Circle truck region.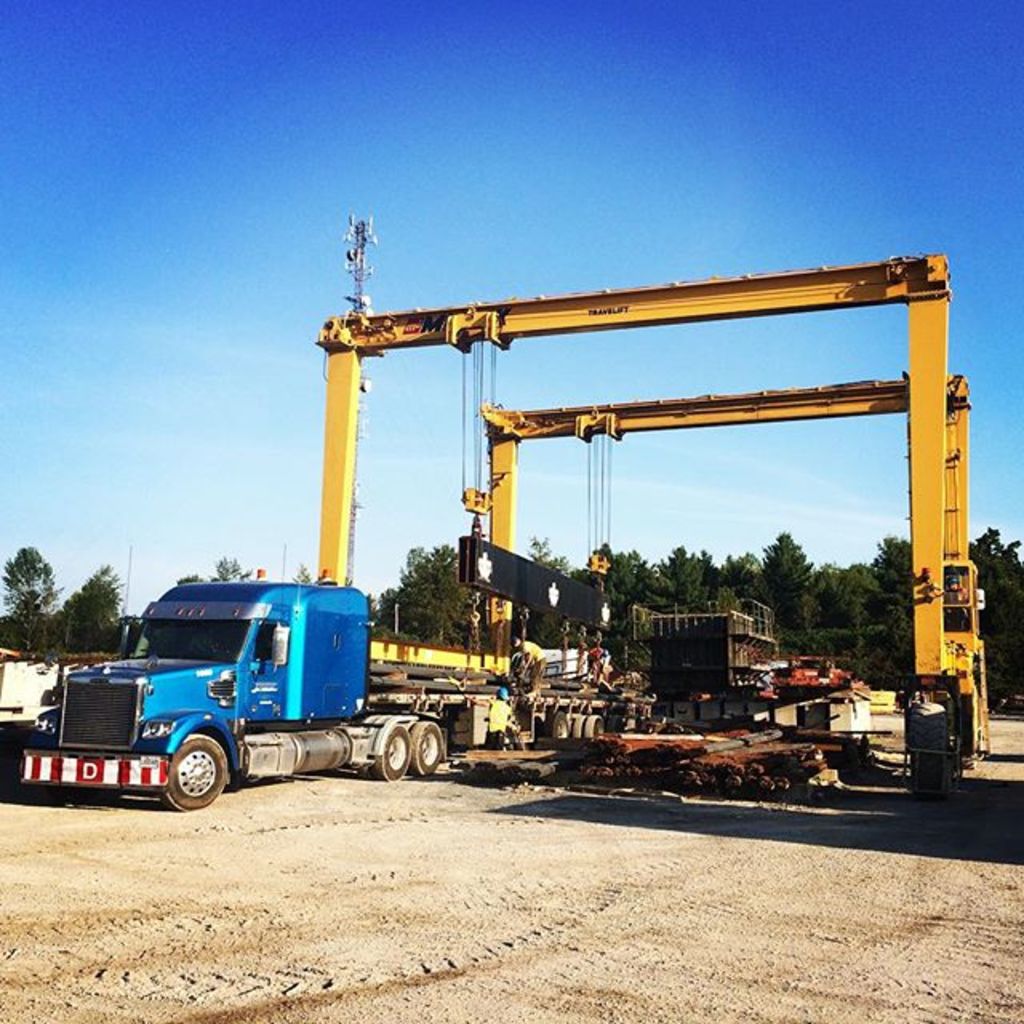
Region: 11,568,467,811.
